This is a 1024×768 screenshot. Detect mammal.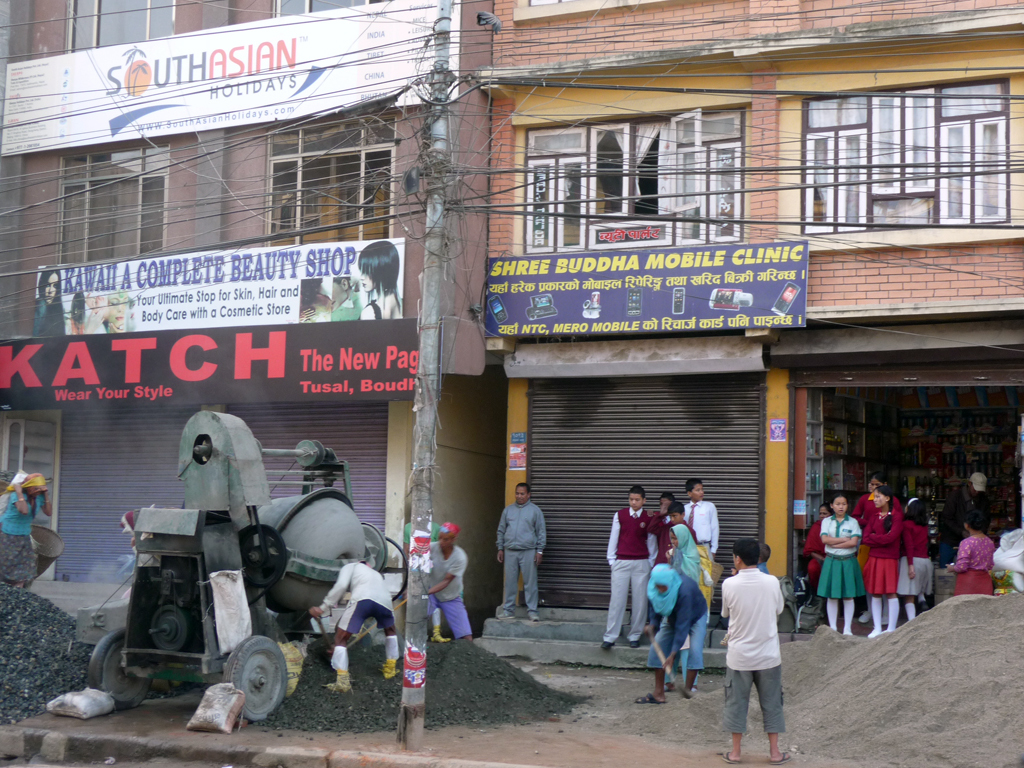
rect(653, 493, 674, 560).
